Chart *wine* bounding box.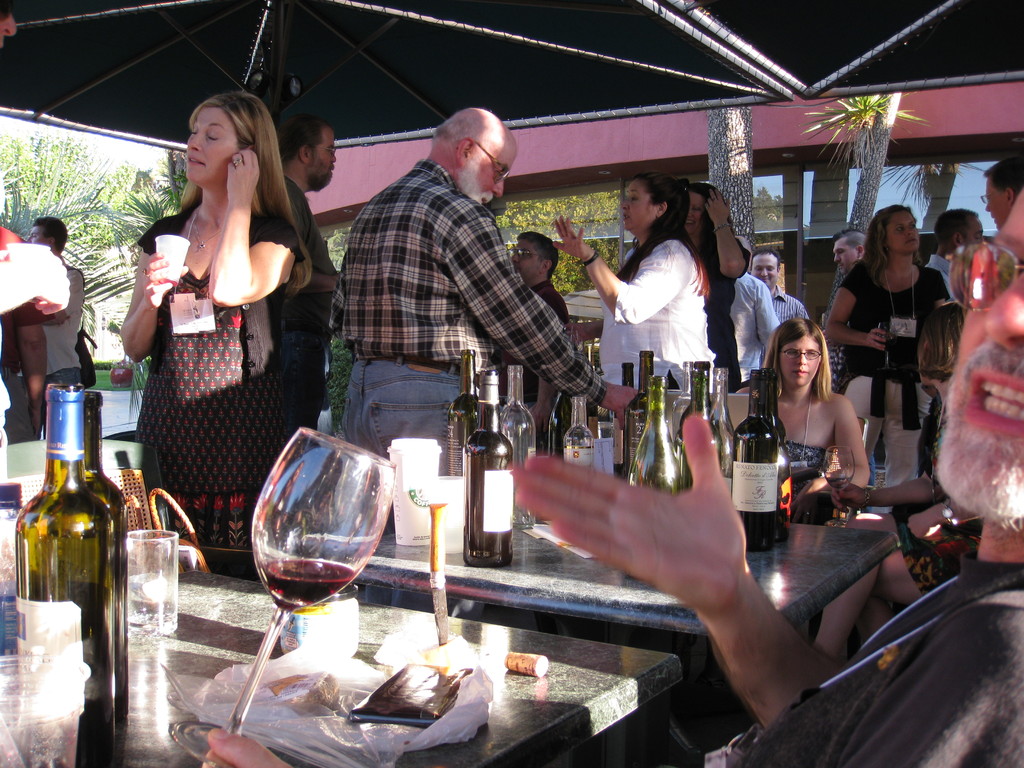
Charted: (496,366,540,540).
